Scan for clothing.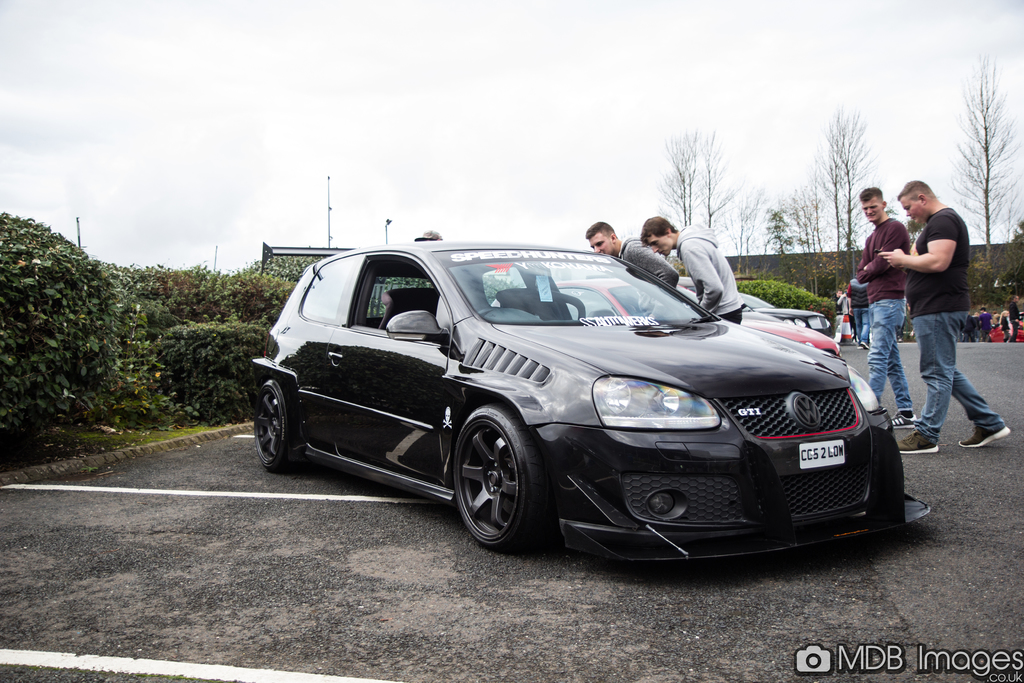
Scan result: left=845, top=273, right=874, bottom=343.
